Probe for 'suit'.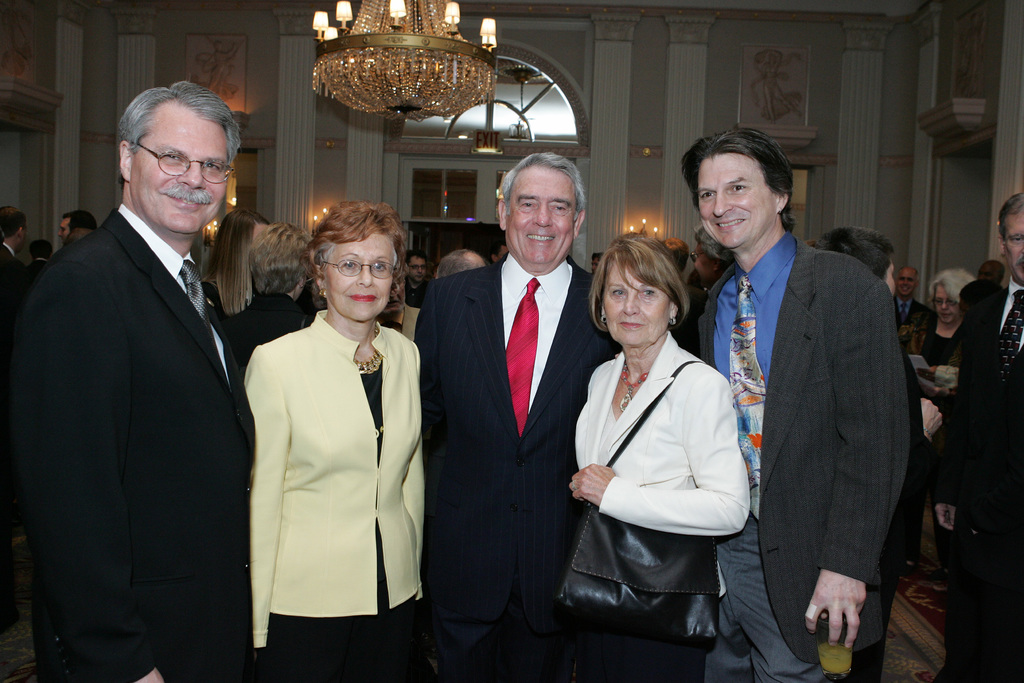
Probe result: (x1=890, y1=290, x2=932, y2=331).
